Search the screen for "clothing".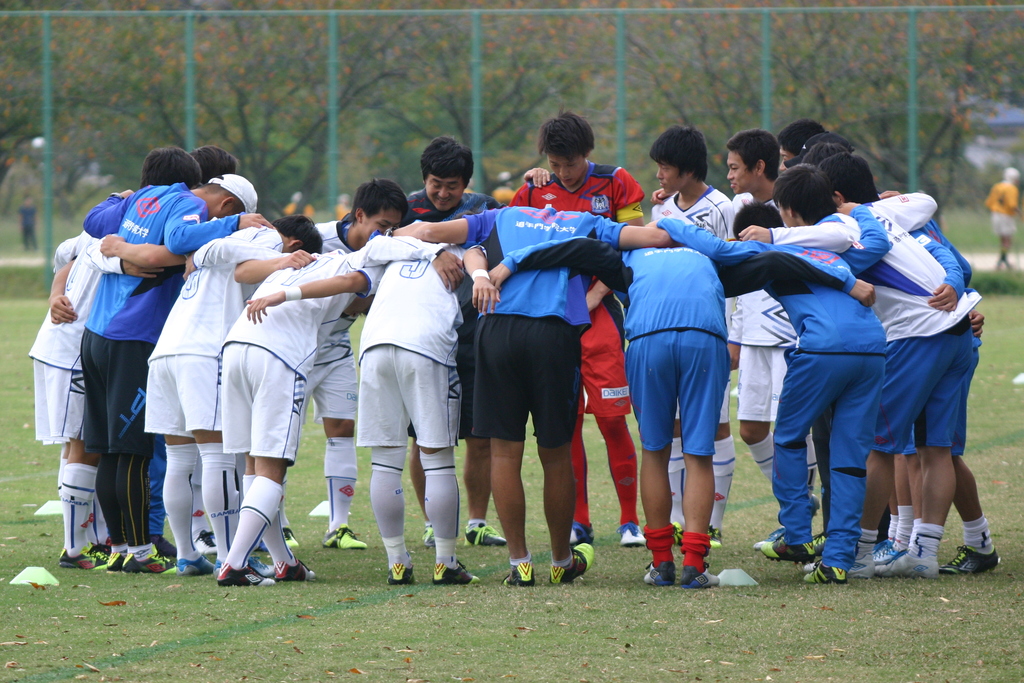
Found at 462 201 626 445.
